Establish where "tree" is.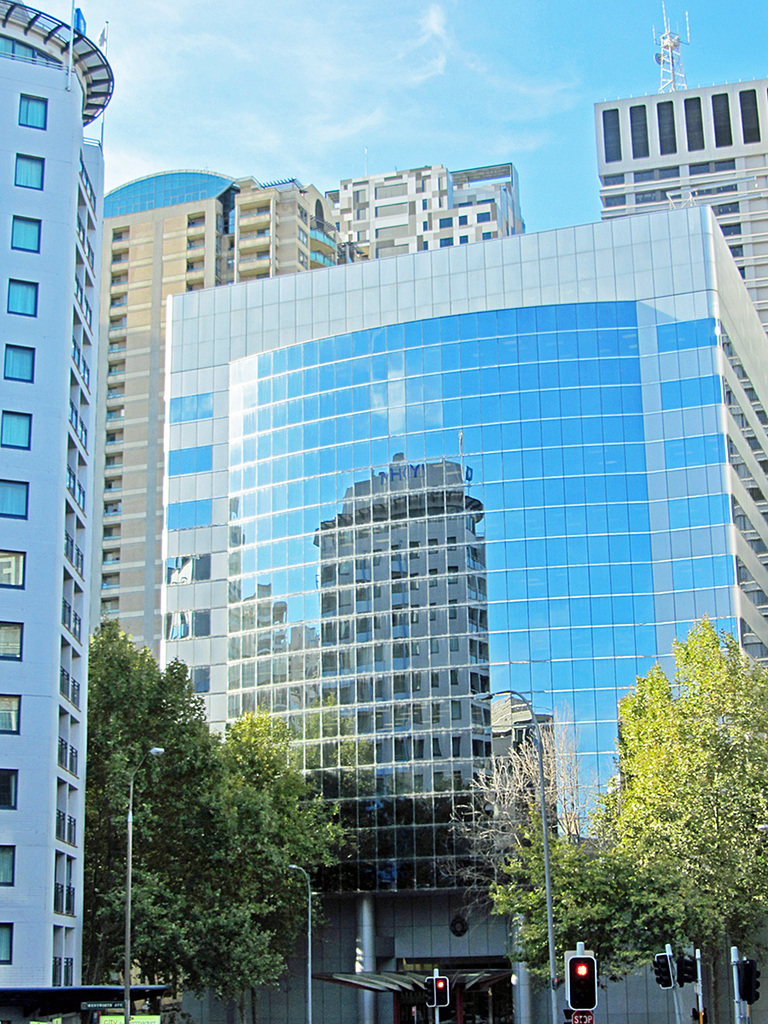
Established at bbox=[207, 722, 342, 978].
